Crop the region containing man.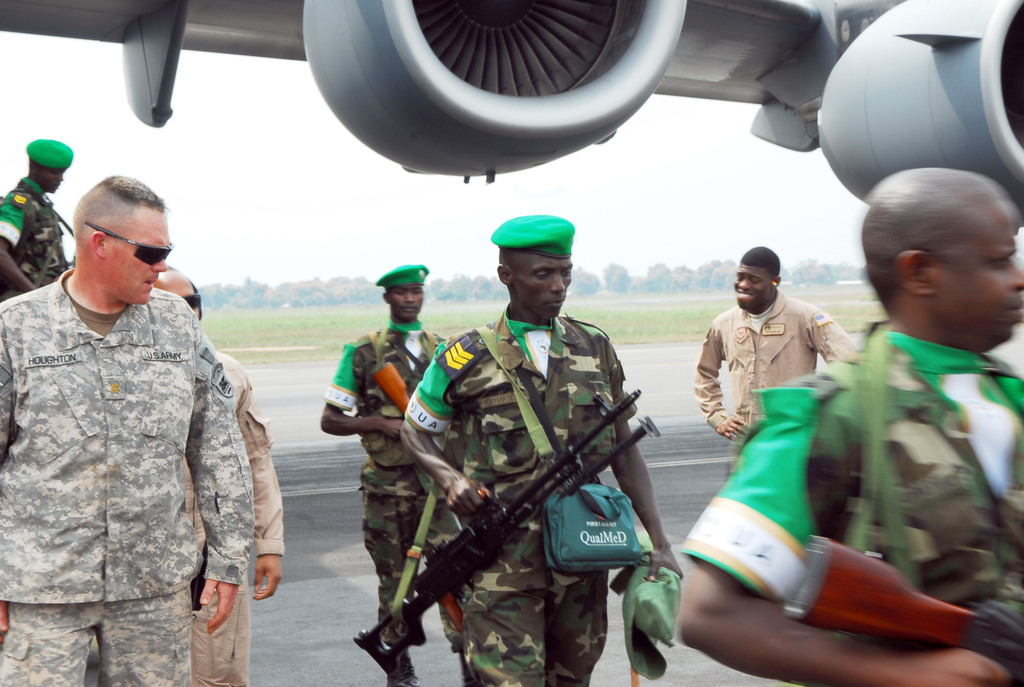
Crop region: 694,241,849,470.
